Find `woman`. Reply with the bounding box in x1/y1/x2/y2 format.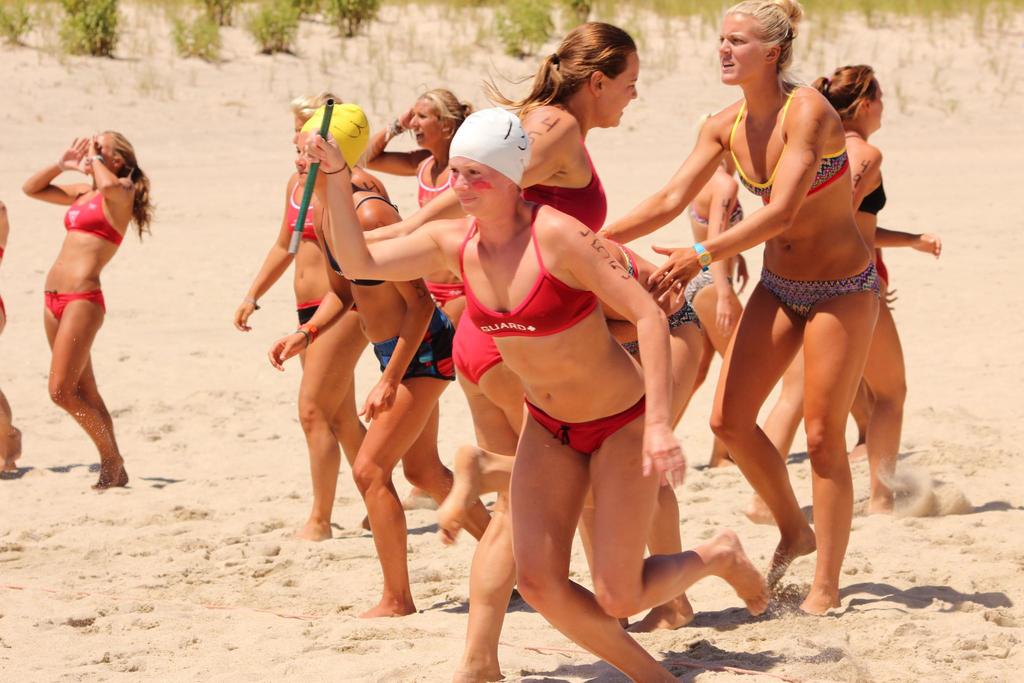
301/101/664/682.
